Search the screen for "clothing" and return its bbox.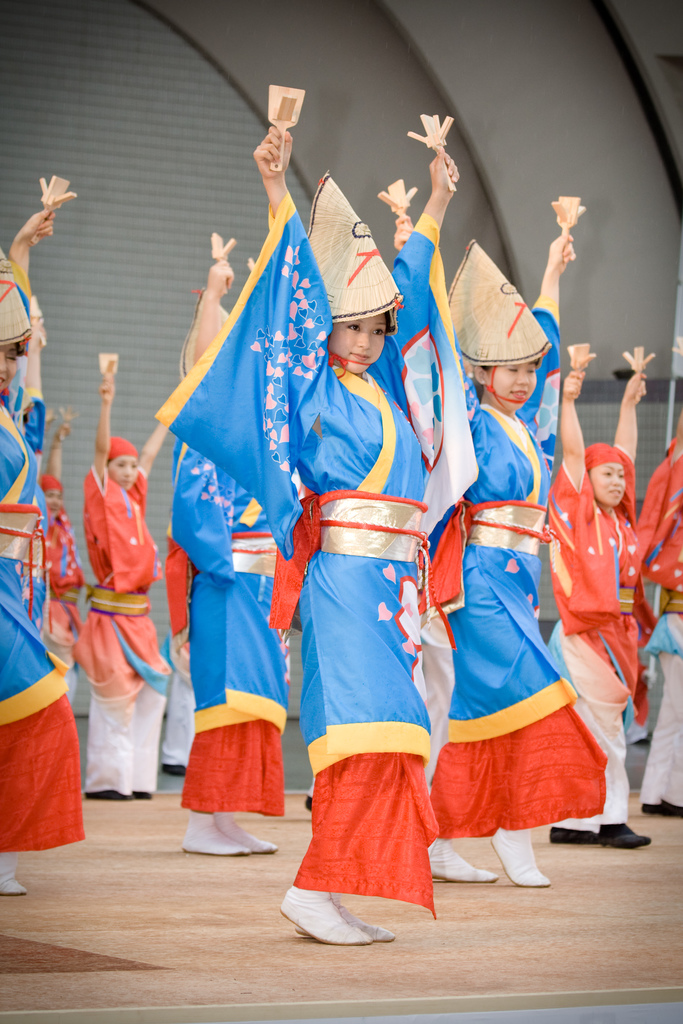
Found: (left=632, top=440, right=682, bottom=818).
